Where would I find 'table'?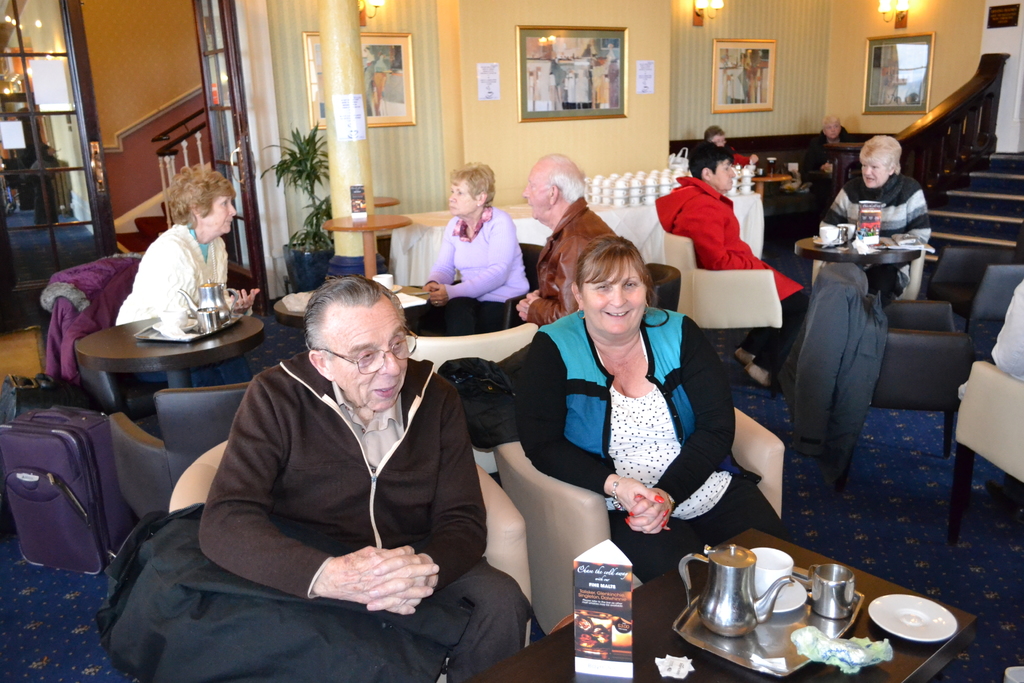
At x1=464 y1=525 x2=980 y2=682.
